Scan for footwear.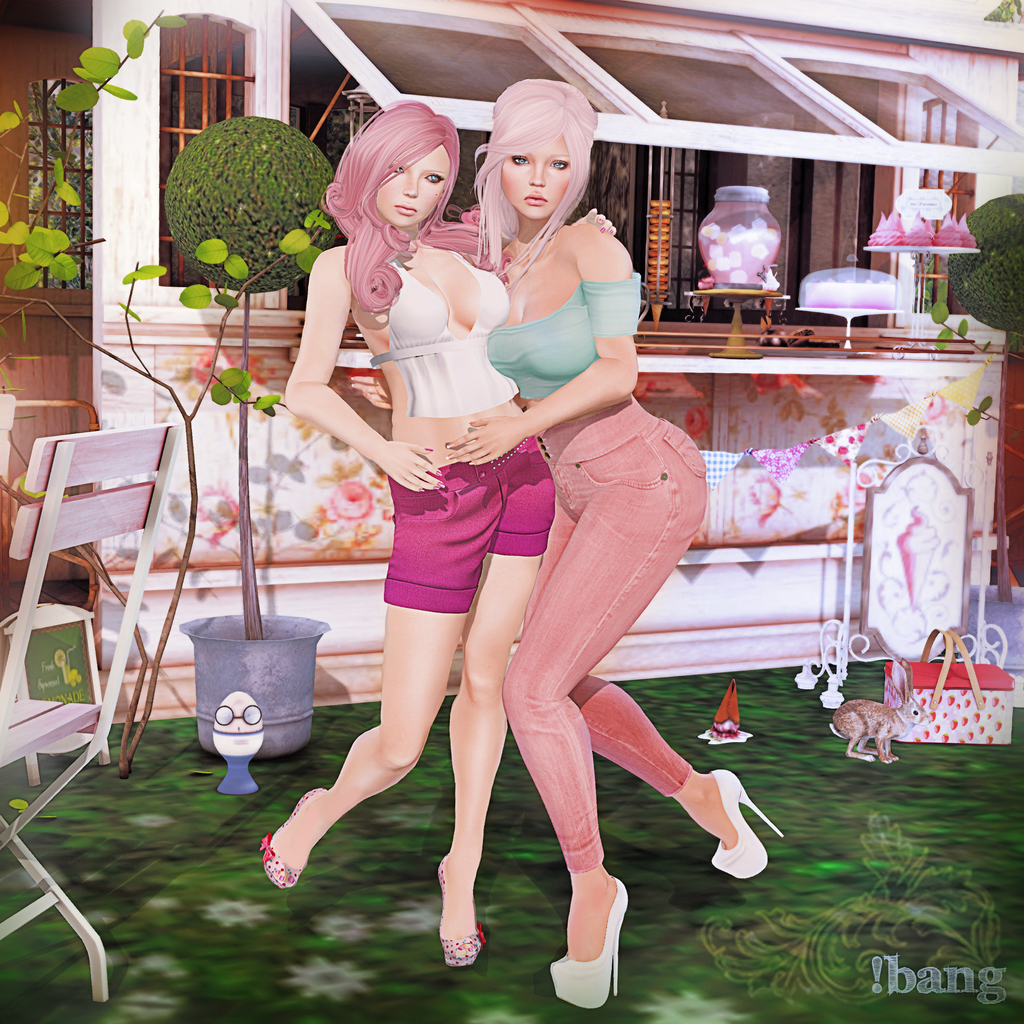
Scan result: [438, 855, 486, 970].
